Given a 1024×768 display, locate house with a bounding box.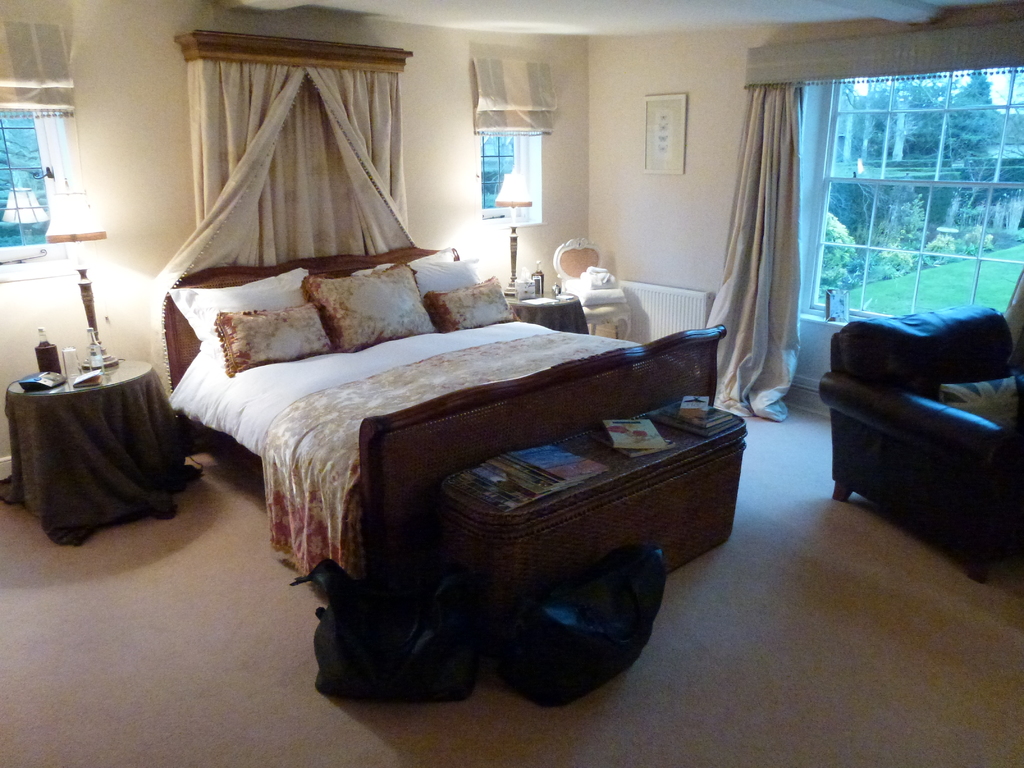
Located: <region>0, 0, 940, 699</region>.
